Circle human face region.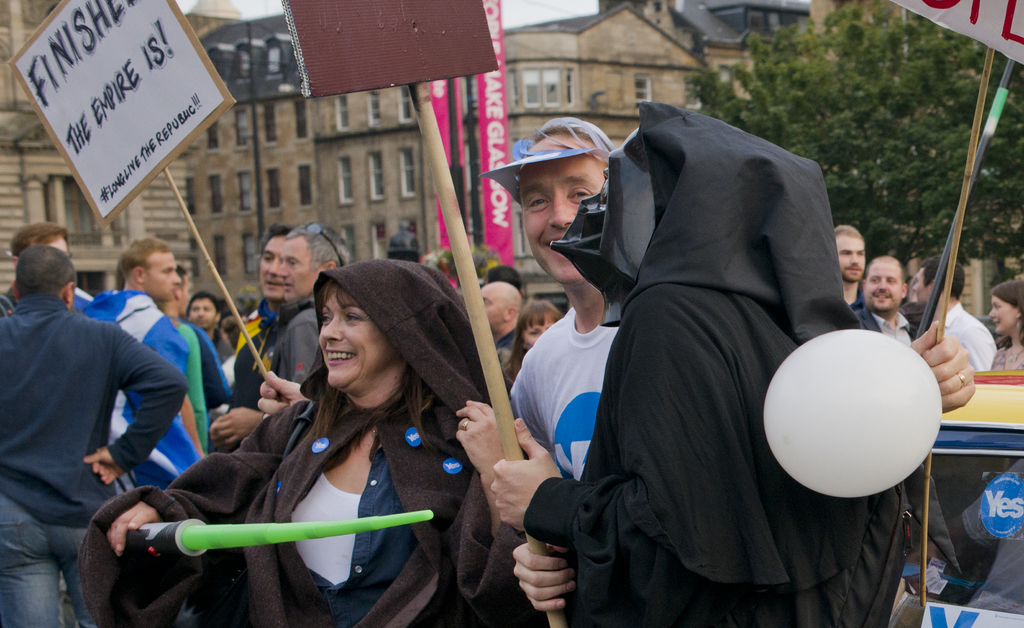
Region: [831, 231, 870, 279].
